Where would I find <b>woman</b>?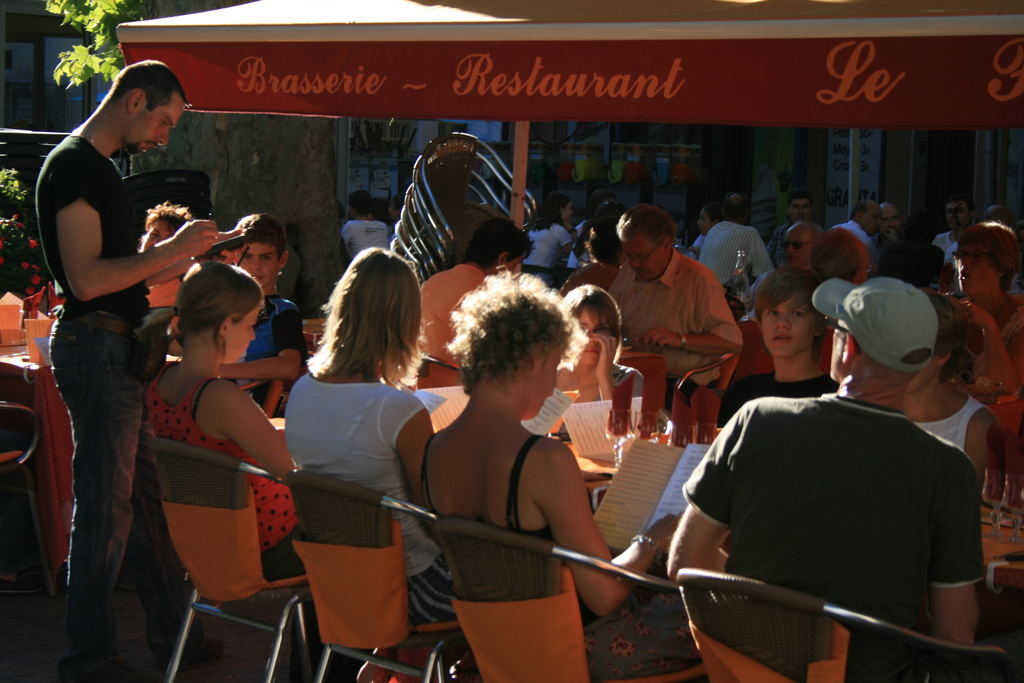
At select_region(129, 257, 298, 582).
